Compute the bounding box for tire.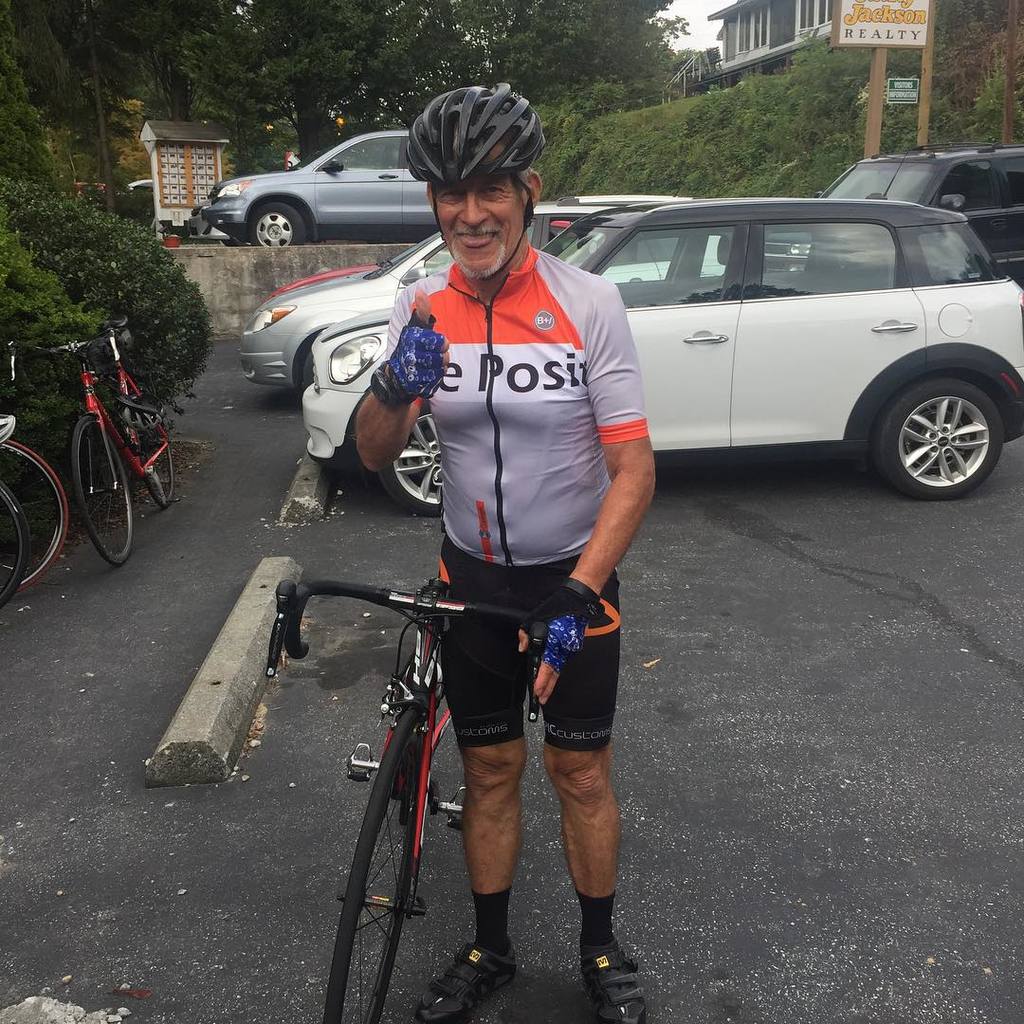
320/704/422/1018.
